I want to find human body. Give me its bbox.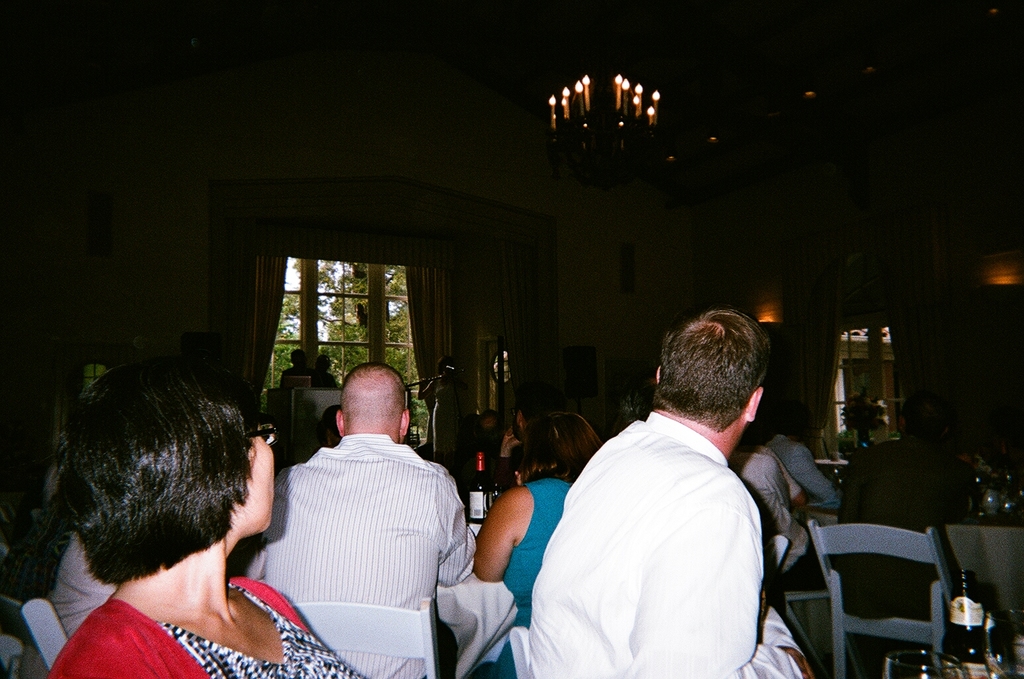
x1=476, y1=406, x2=603, y2=678.
